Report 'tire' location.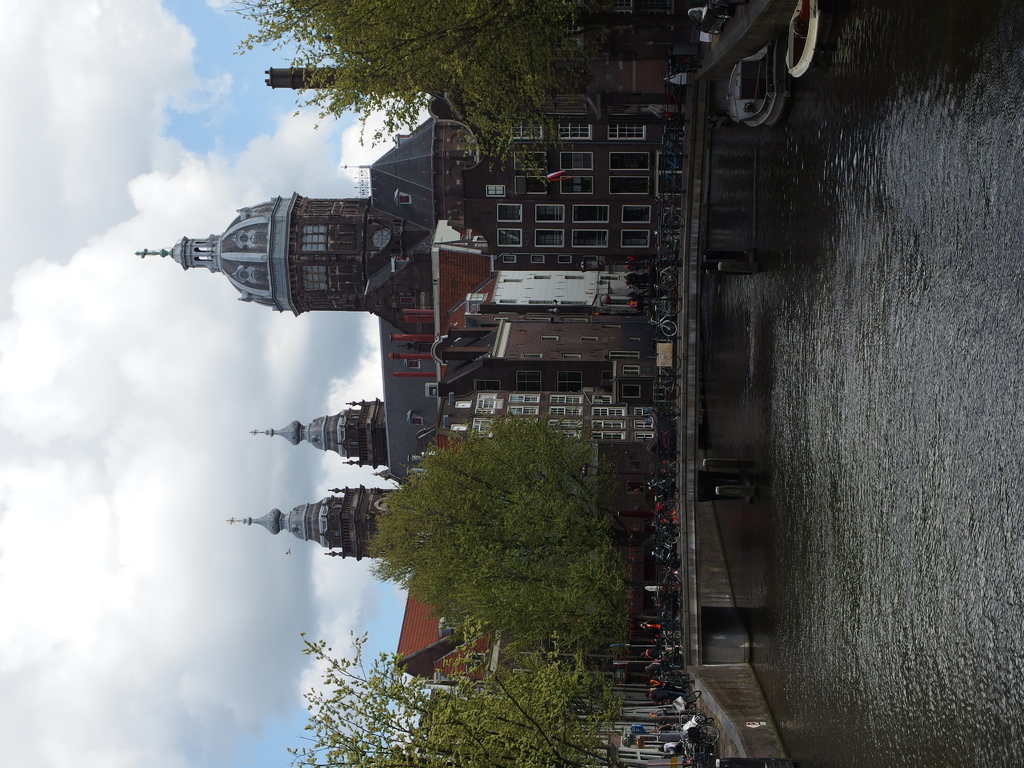
Report: box(661, 459, 680, 477).
